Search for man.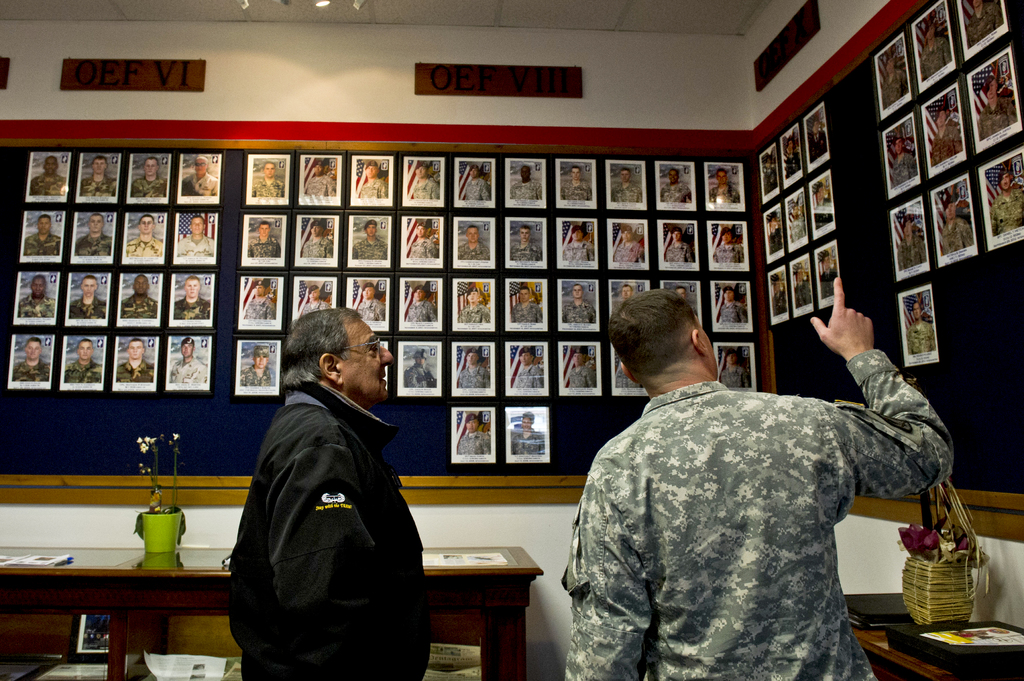
Found at [x1=130, y1=157, x2=166, y2=198].
